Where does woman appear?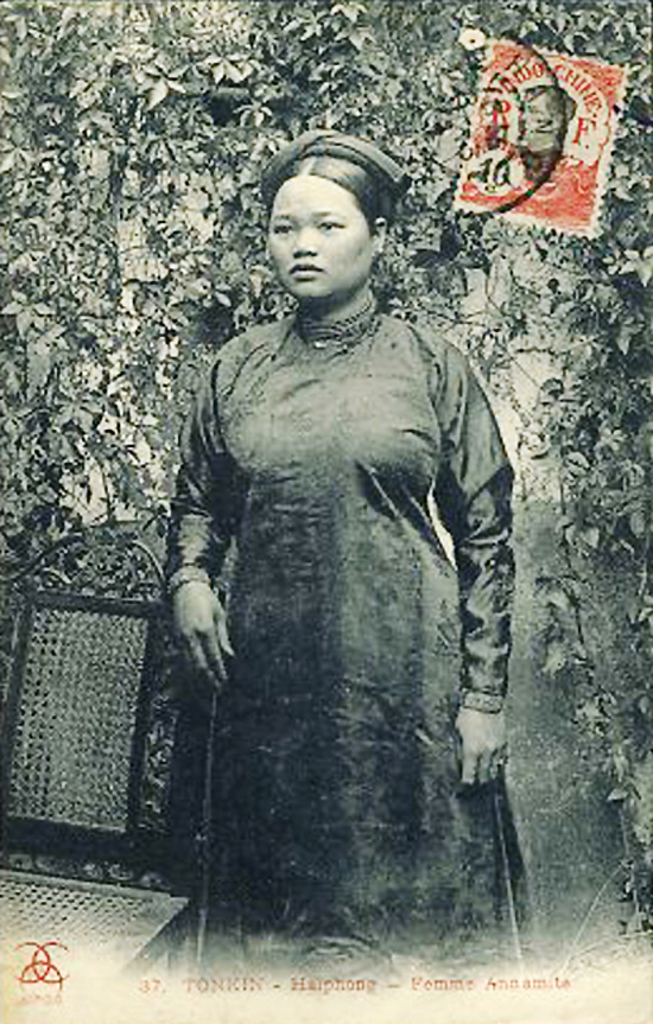
Appears at (146, 85, 512, 949).
